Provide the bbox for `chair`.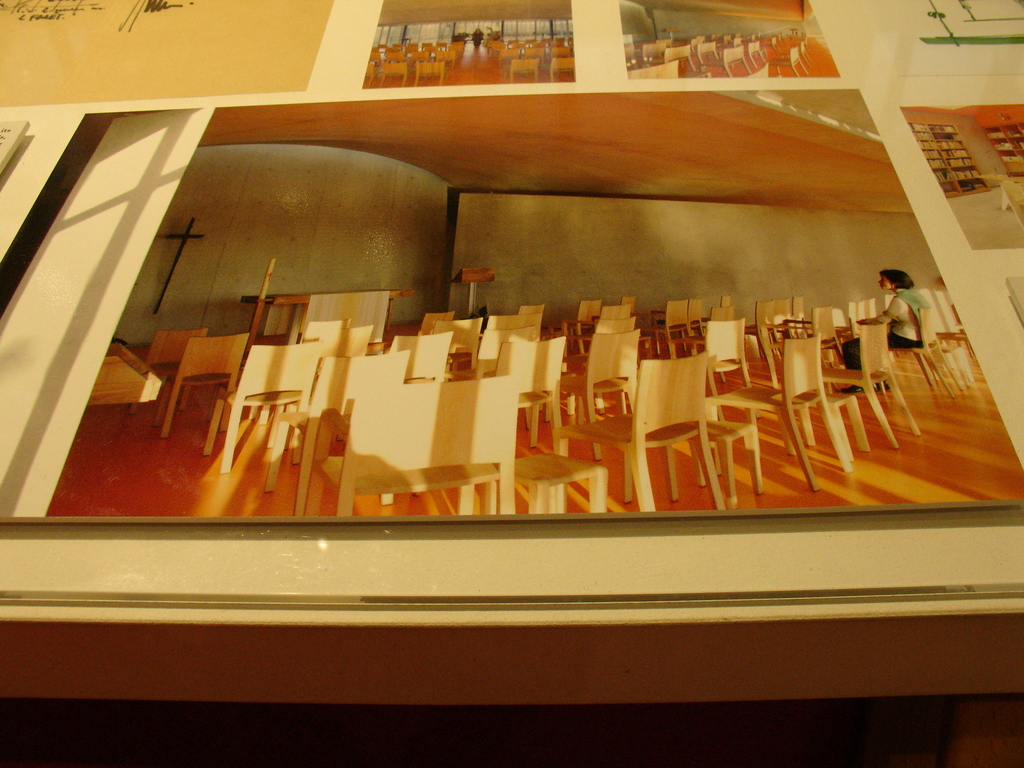
[884, 303, 966, 399].
